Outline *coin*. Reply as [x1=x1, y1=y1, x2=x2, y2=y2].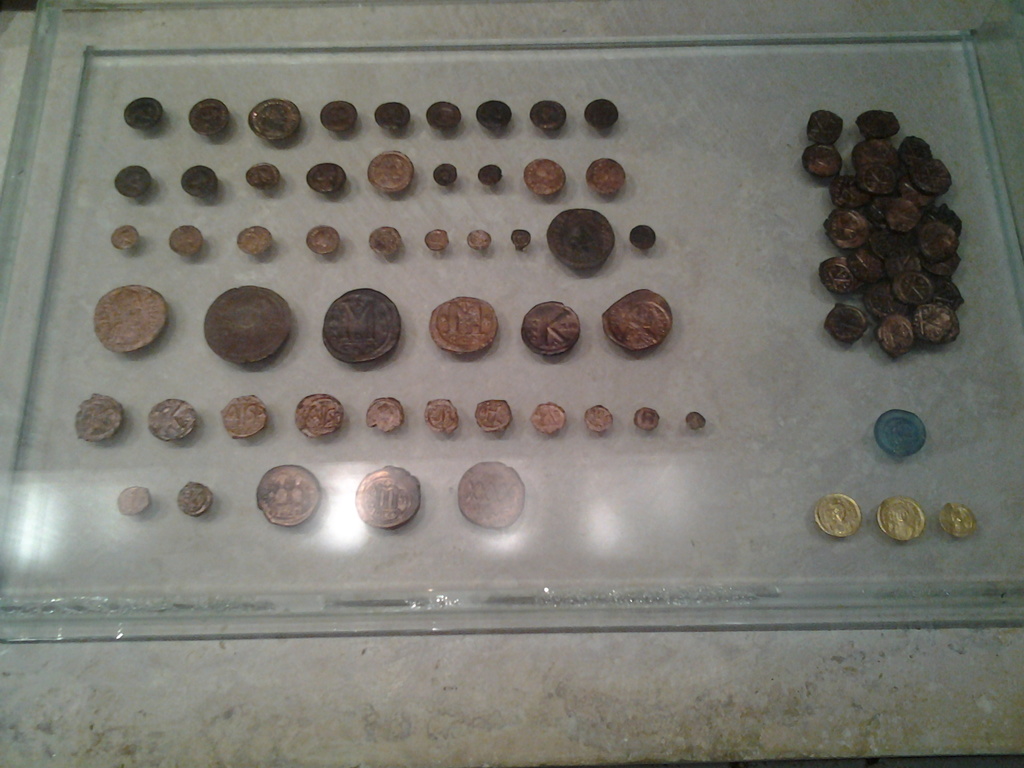
[x1=630, y1=404, x2=660, y2=433].
